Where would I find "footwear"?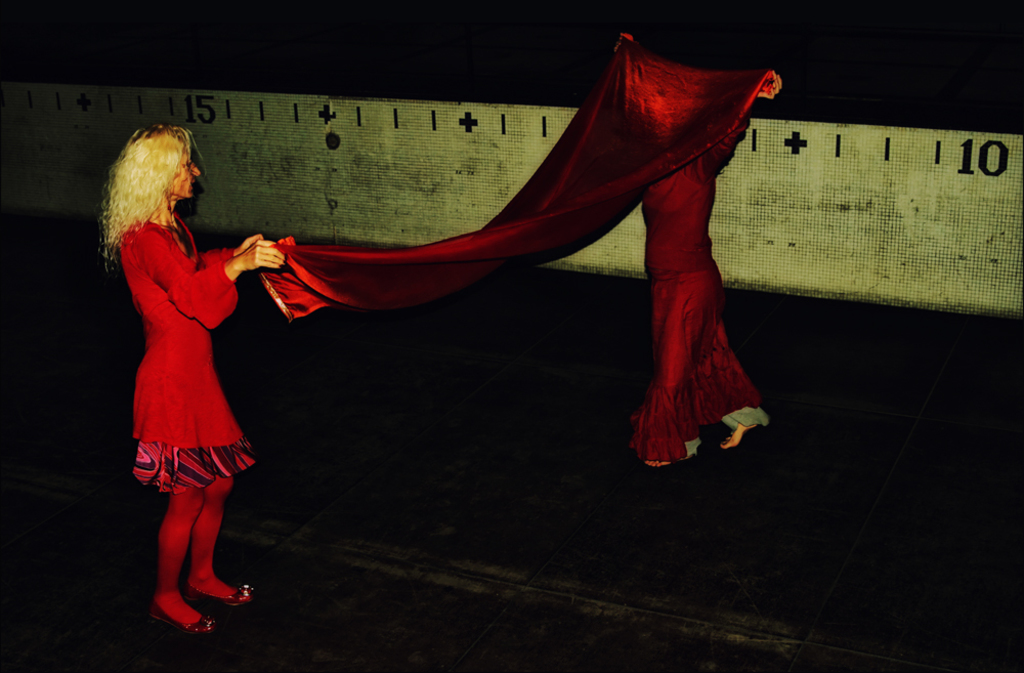
At [182, 577, 258, 605].
